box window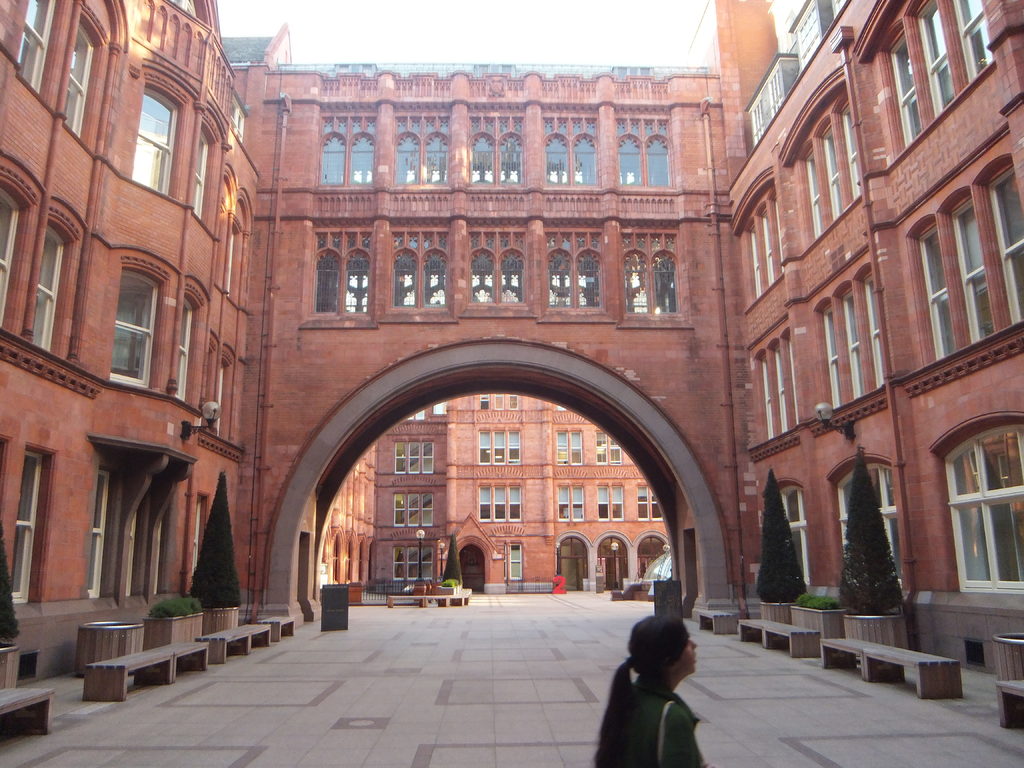
Rect(557, 486, 584, 523)
